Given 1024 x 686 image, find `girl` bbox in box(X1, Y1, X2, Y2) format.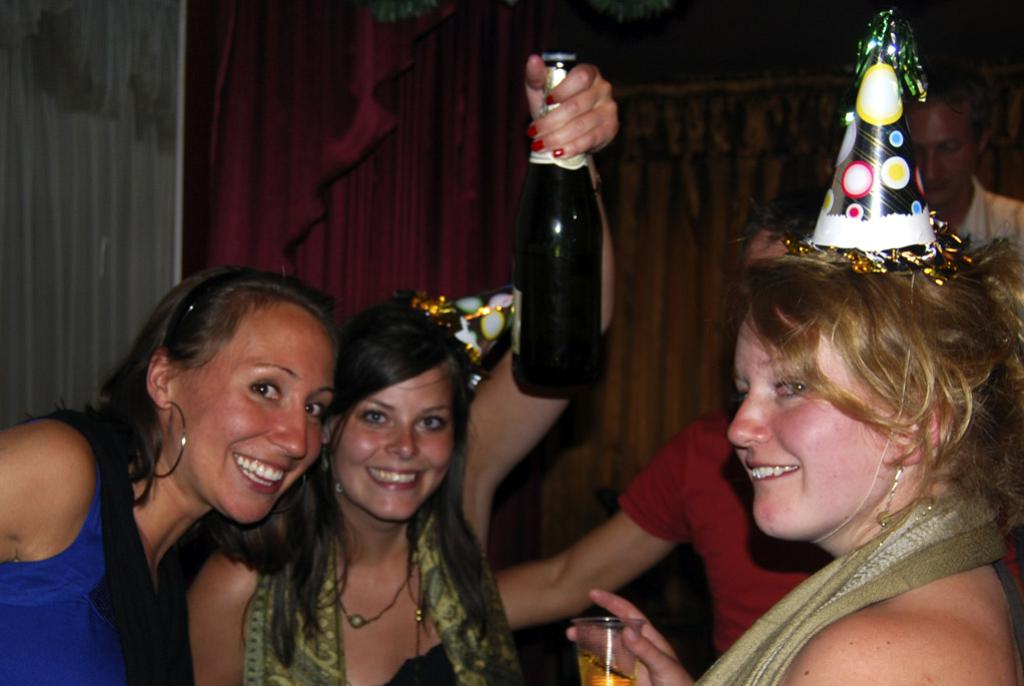
box(568, 253, 1023, 685).
